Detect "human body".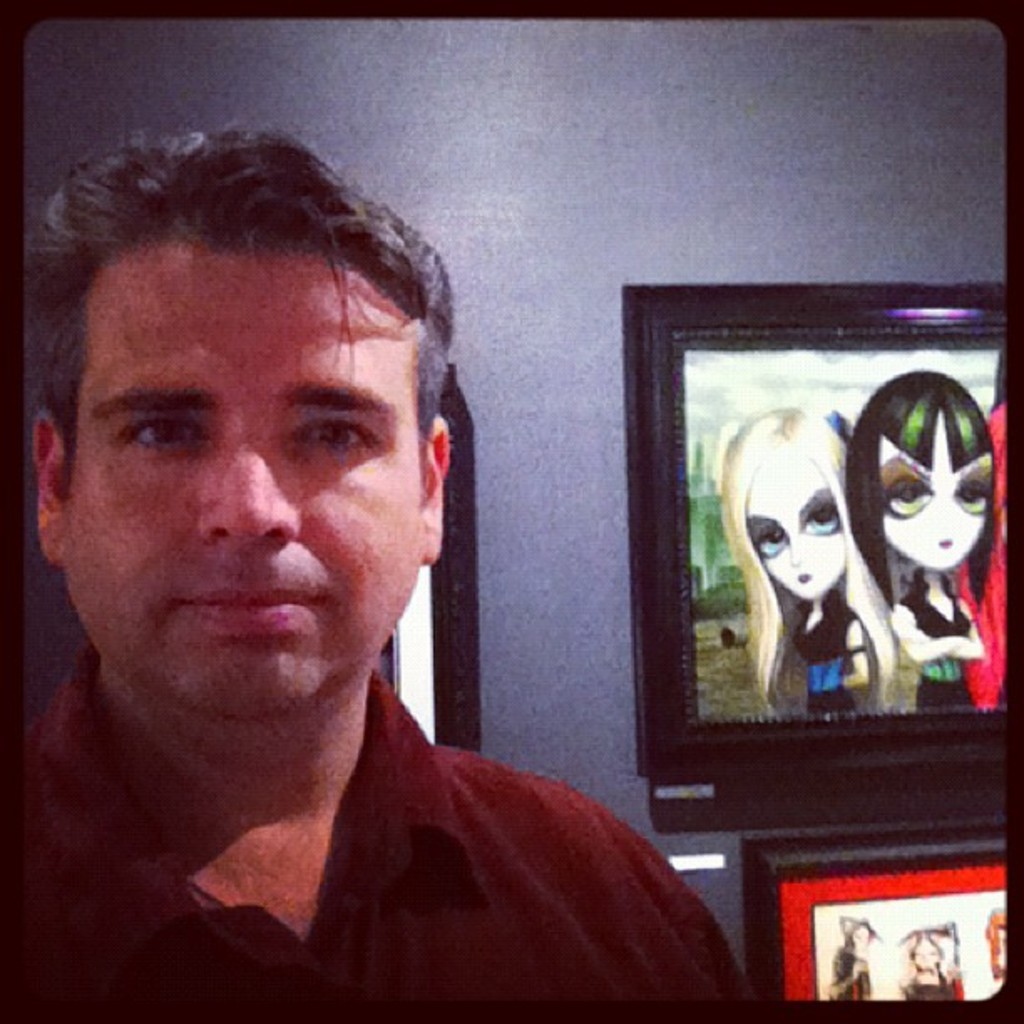
Detected at {"x1": 0, "y1": 181, "x2": 738, "y2": 1023}.
